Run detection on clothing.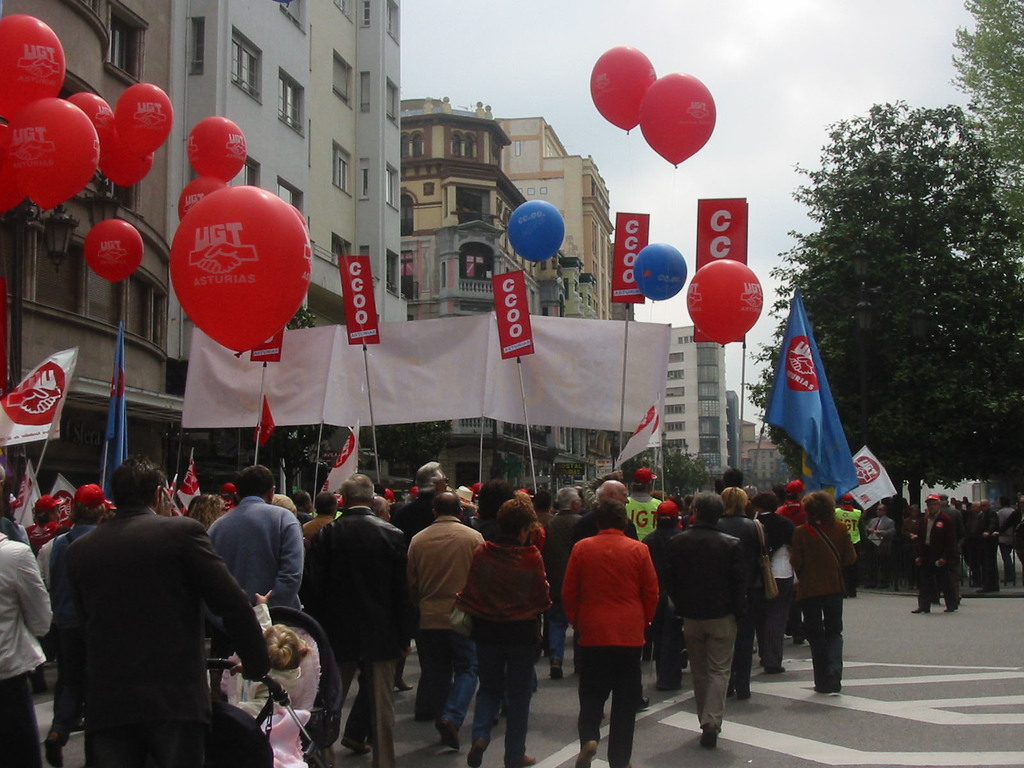
Result: (left=0, top=531, right=59, bottom=767).
